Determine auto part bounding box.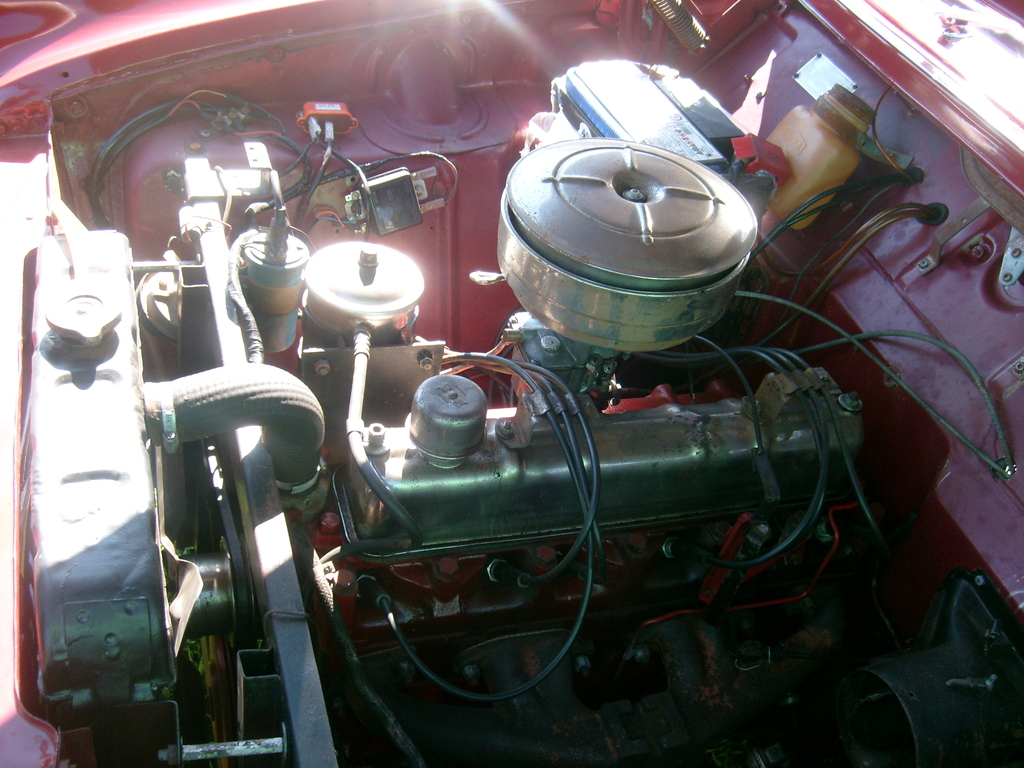
Determined: Rect(510, 133, 765, 338).
